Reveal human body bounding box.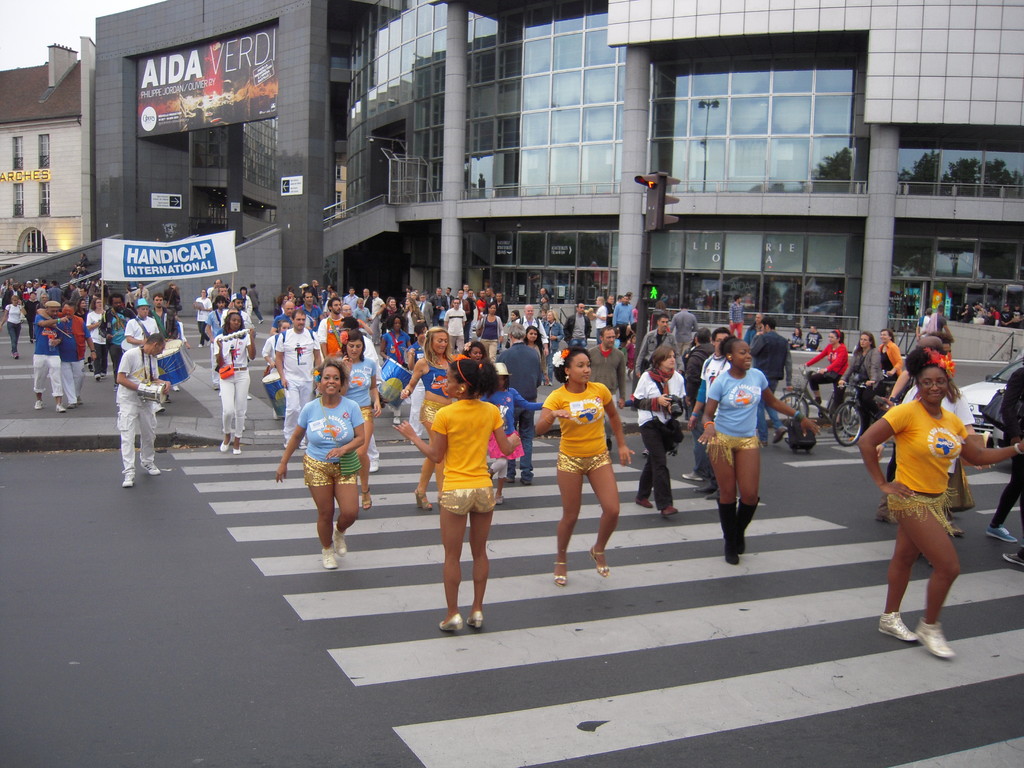
Revealed: [left=540, top=340, right=636, bottom=593].
